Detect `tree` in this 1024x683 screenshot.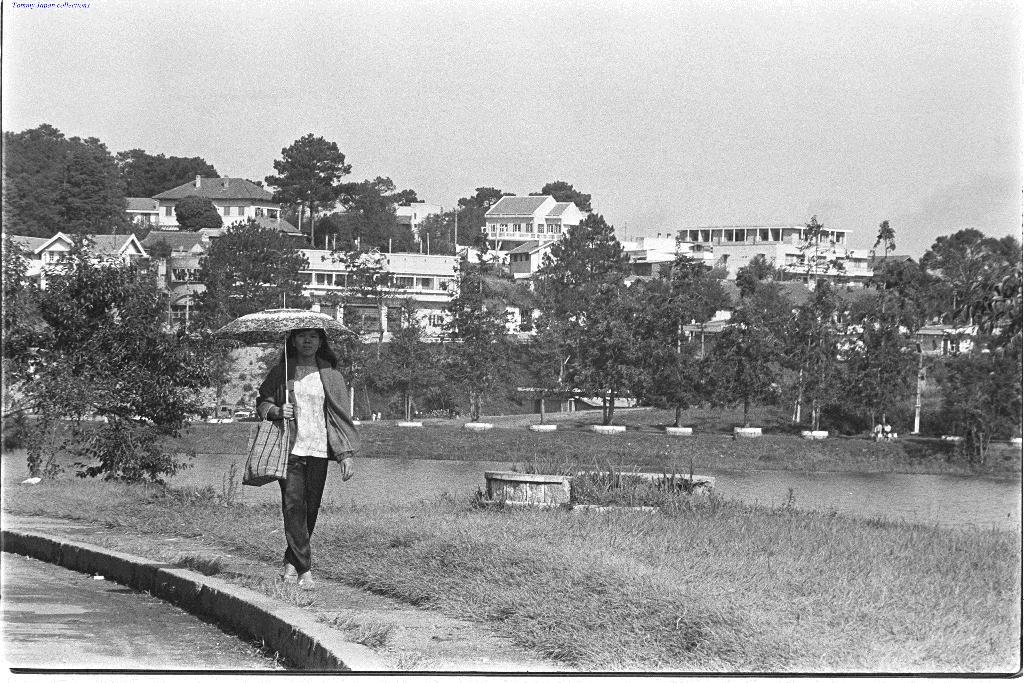
Detection: bbox=[353, 207, 410, 252].
